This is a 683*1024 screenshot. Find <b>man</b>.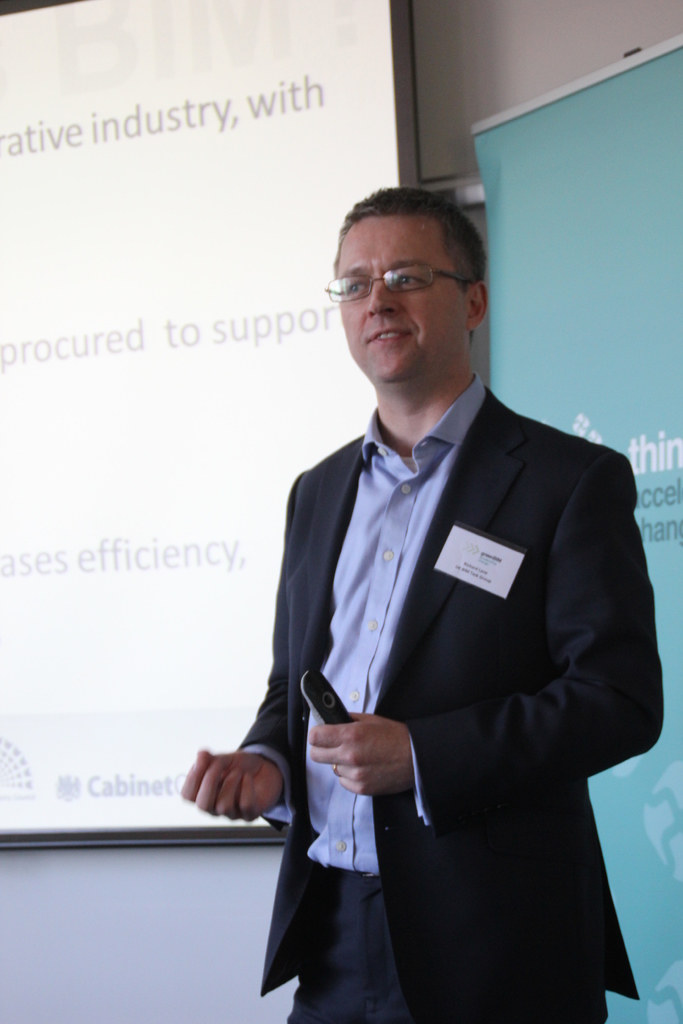
Bounding box: {"x1": 192, "y1": 175, "x2": 652, "y2": 1020}.
